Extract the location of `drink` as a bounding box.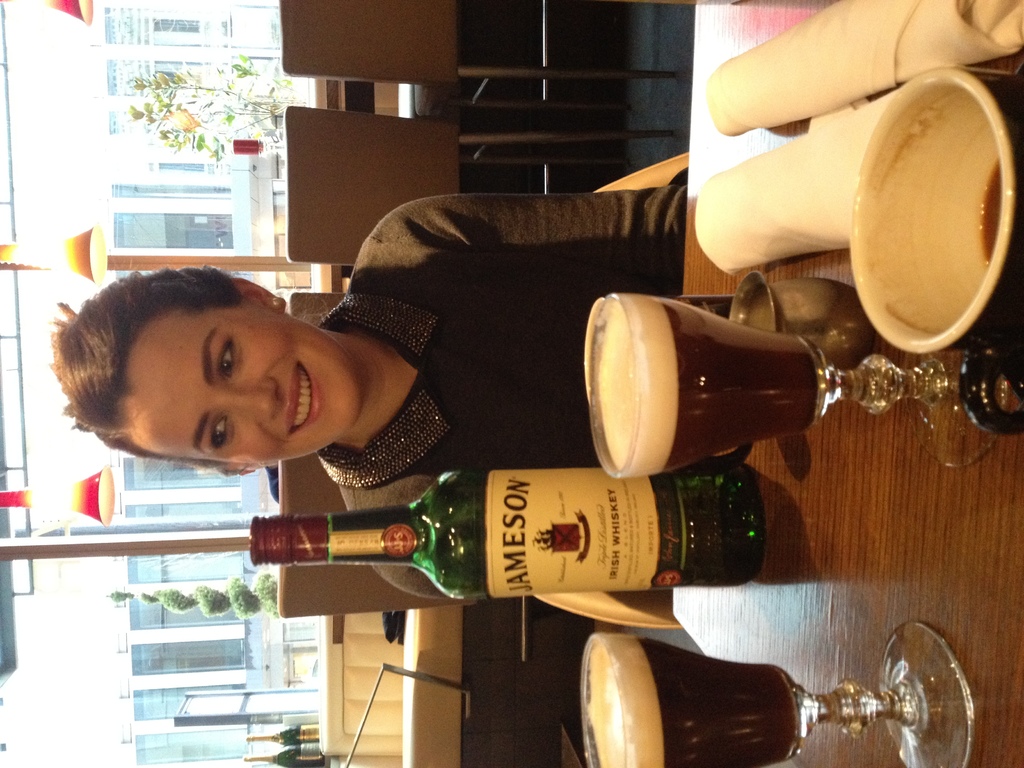
box(251, 462, 777, 588).
